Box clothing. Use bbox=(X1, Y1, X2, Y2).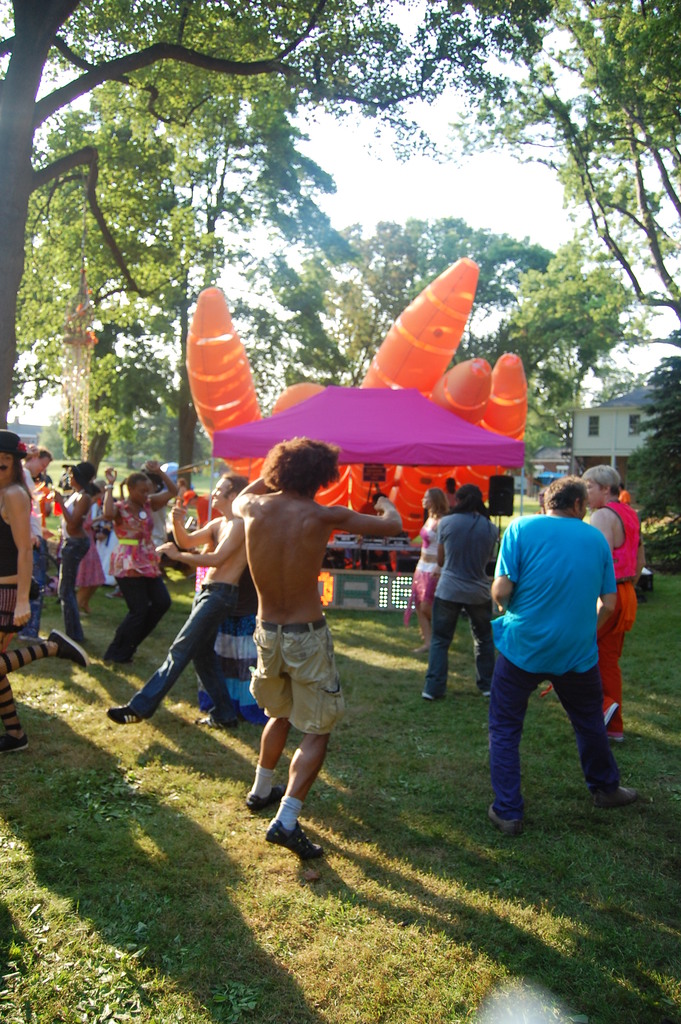
bbox=(130, 583, 237, 721).
